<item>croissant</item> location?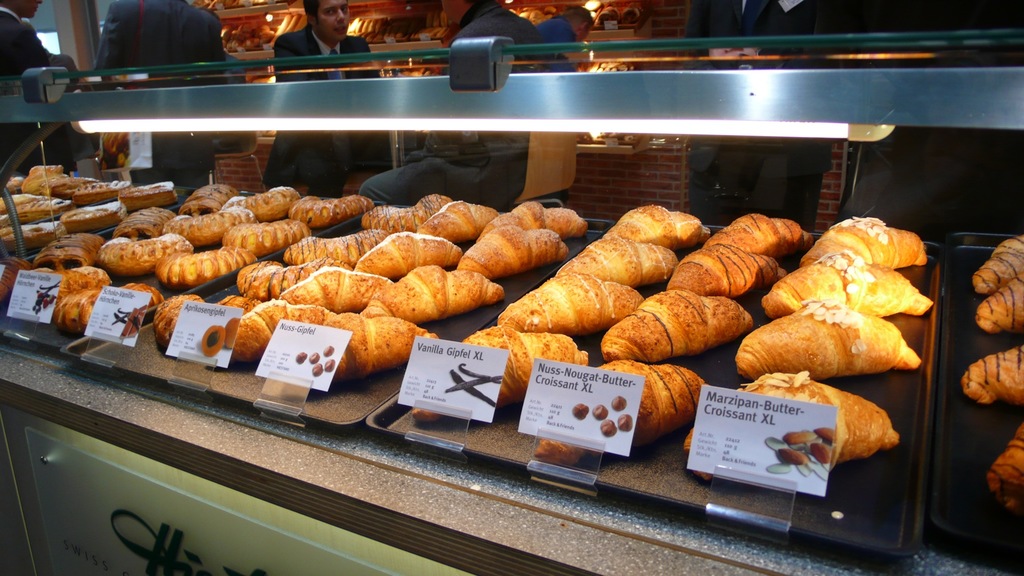
701,213,819,258
